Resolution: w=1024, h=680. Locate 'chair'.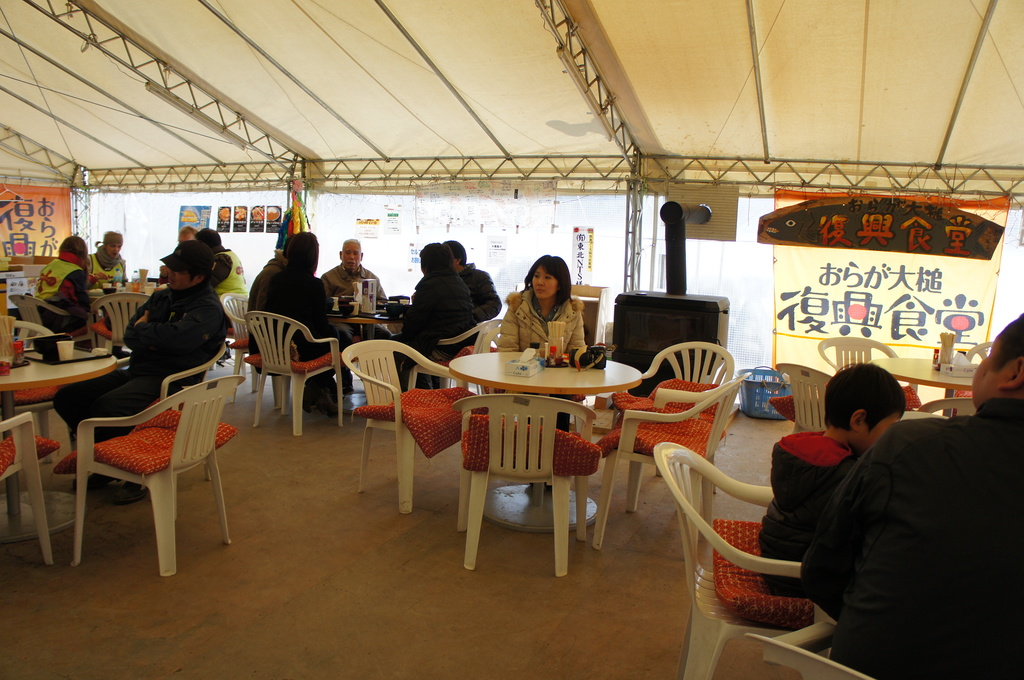
241:311:350:434.
